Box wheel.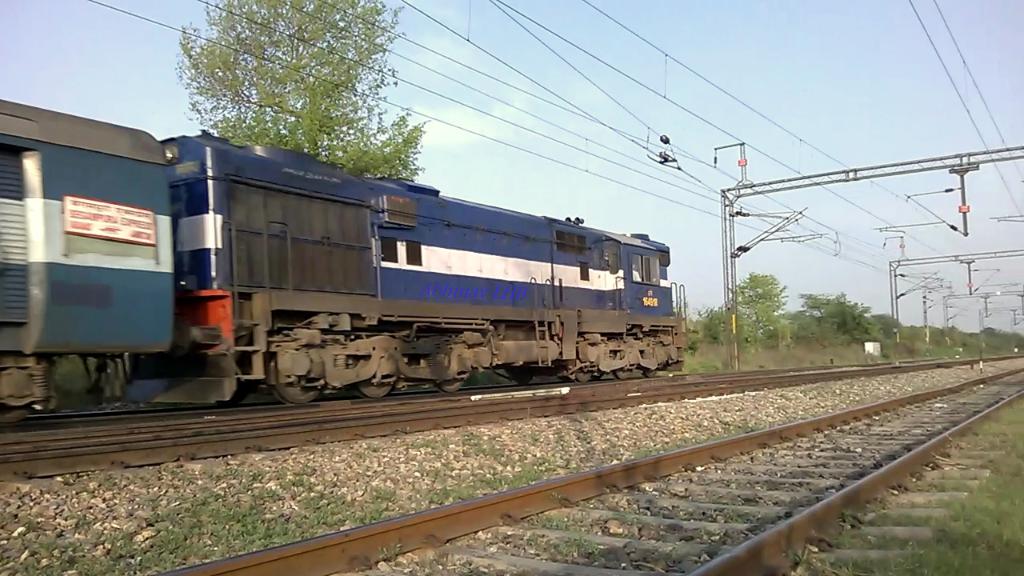
left=0, top=402, right=29, bottom=423.
